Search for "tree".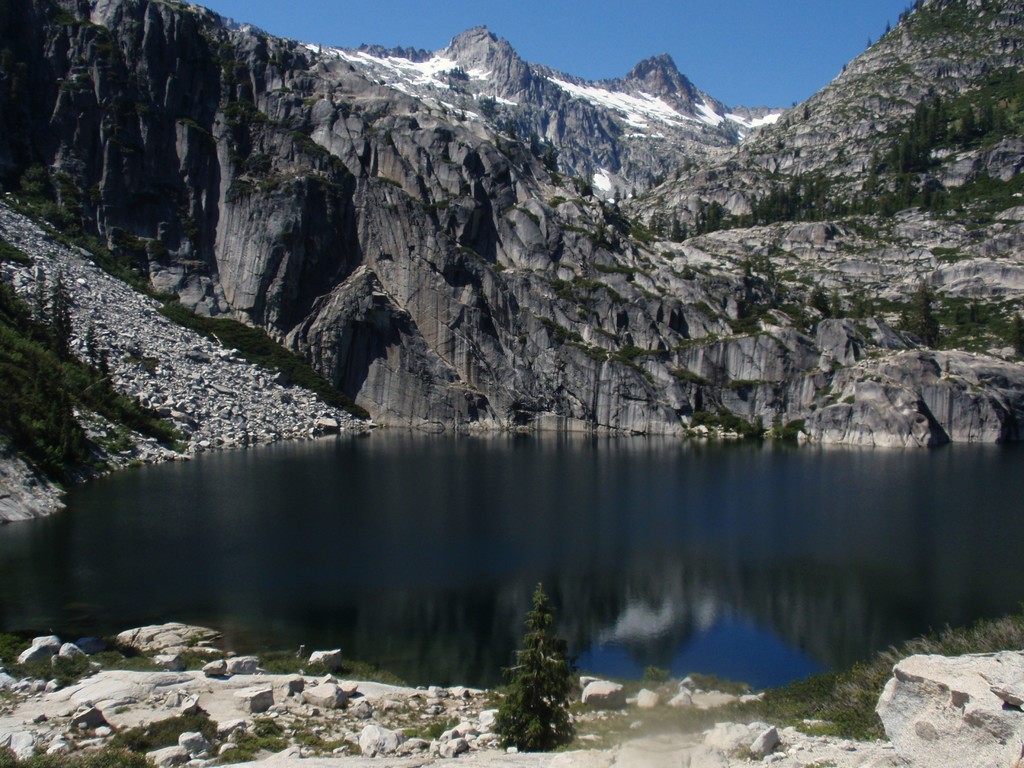
Found at rect(1011, 310, 1023, 359).
